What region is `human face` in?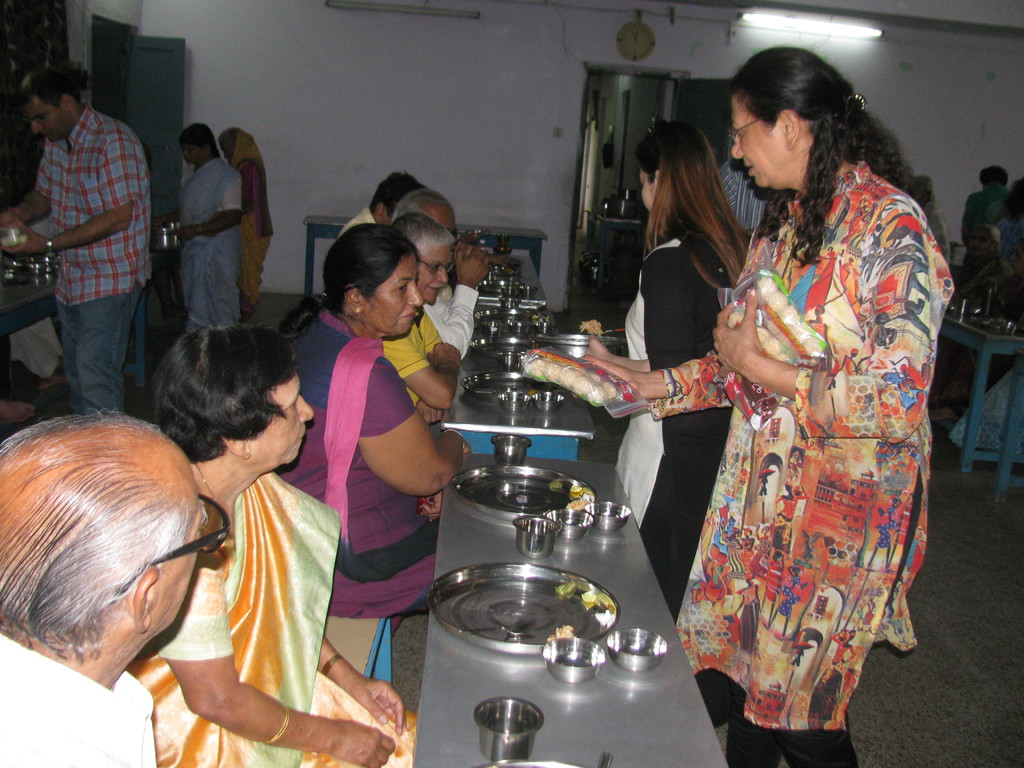
181, 144, 202, 165.
